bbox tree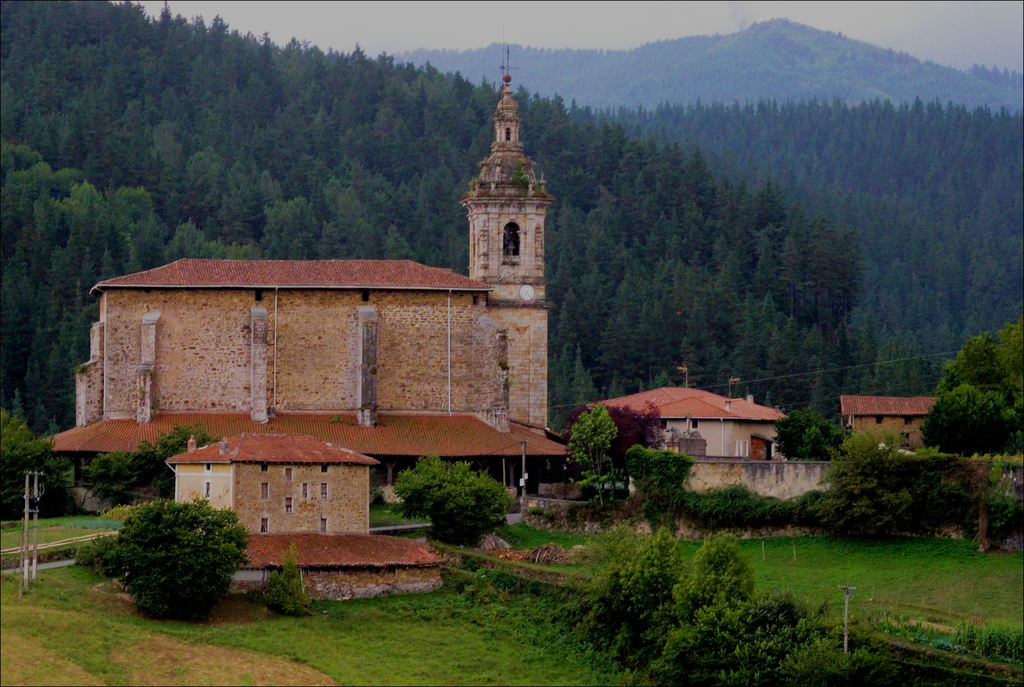
x1=383, y1=122, x2=416, y2=180
